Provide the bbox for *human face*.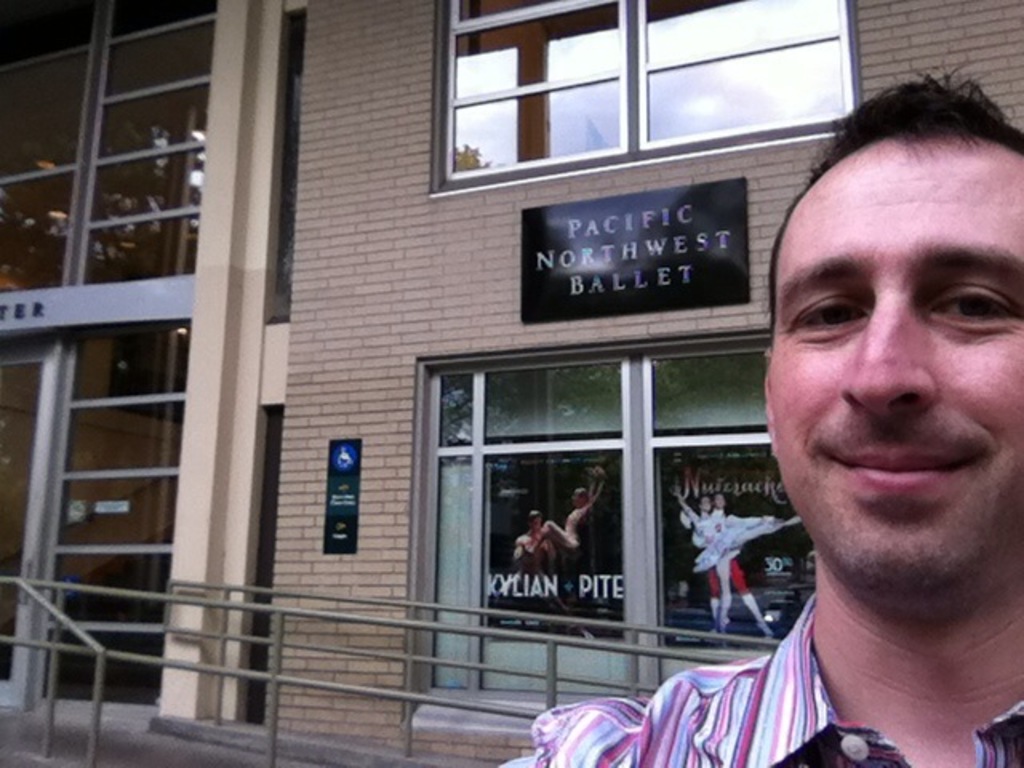
box=[758, 134, 1022, 616].
